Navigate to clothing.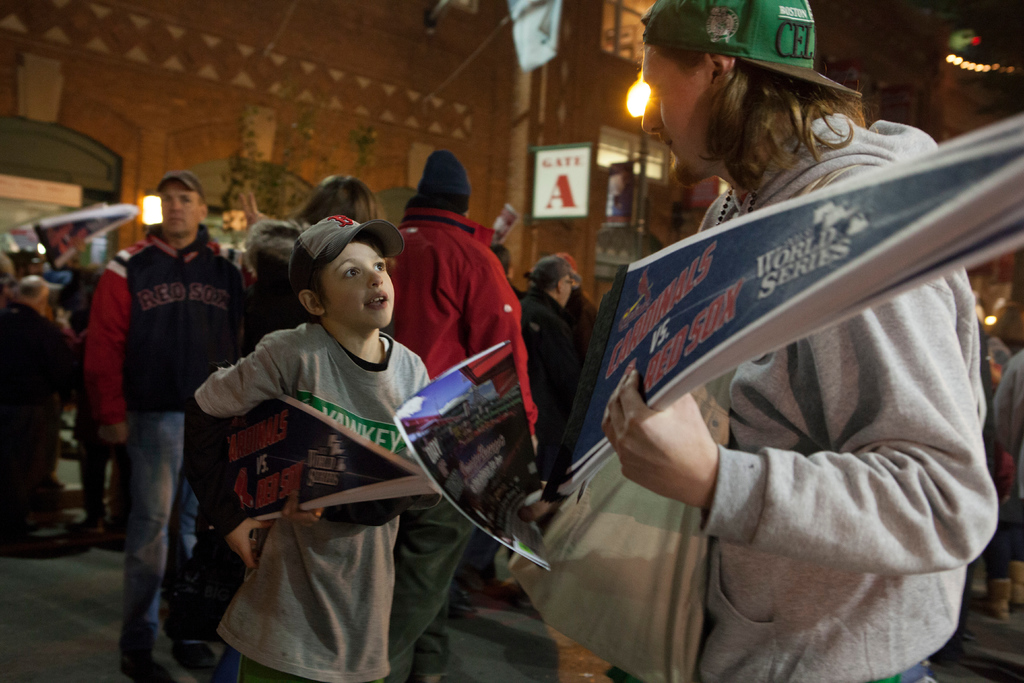
Navigation target: crop(700, 109, 995, 680).
